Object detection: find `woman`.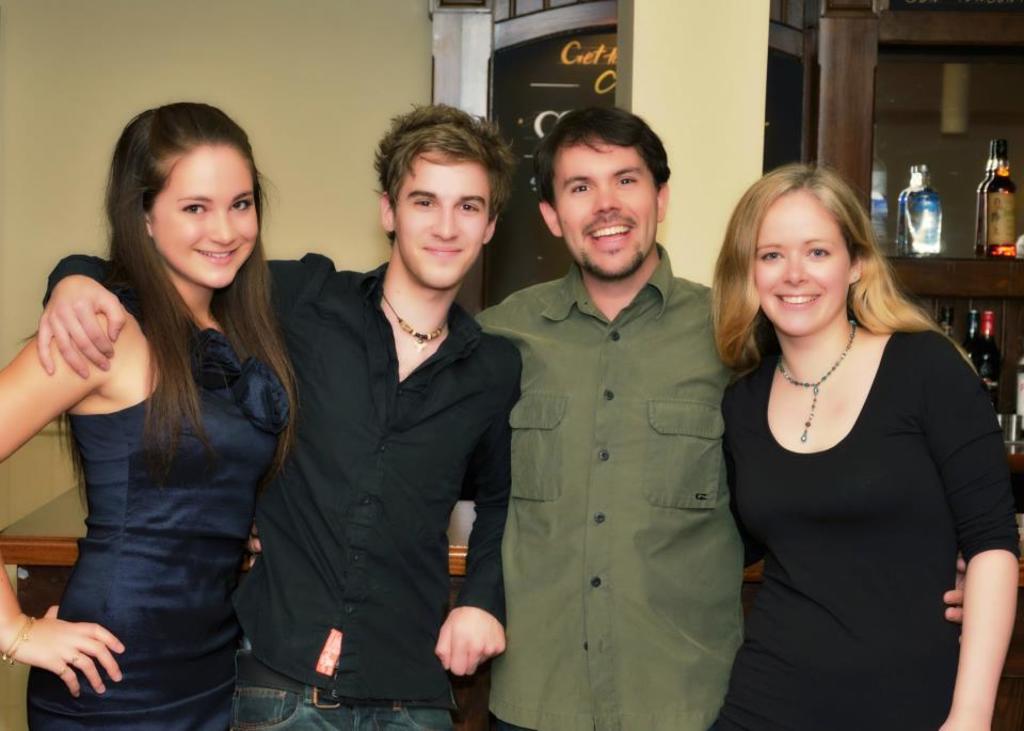
detection(0, 104, 302, 730).
